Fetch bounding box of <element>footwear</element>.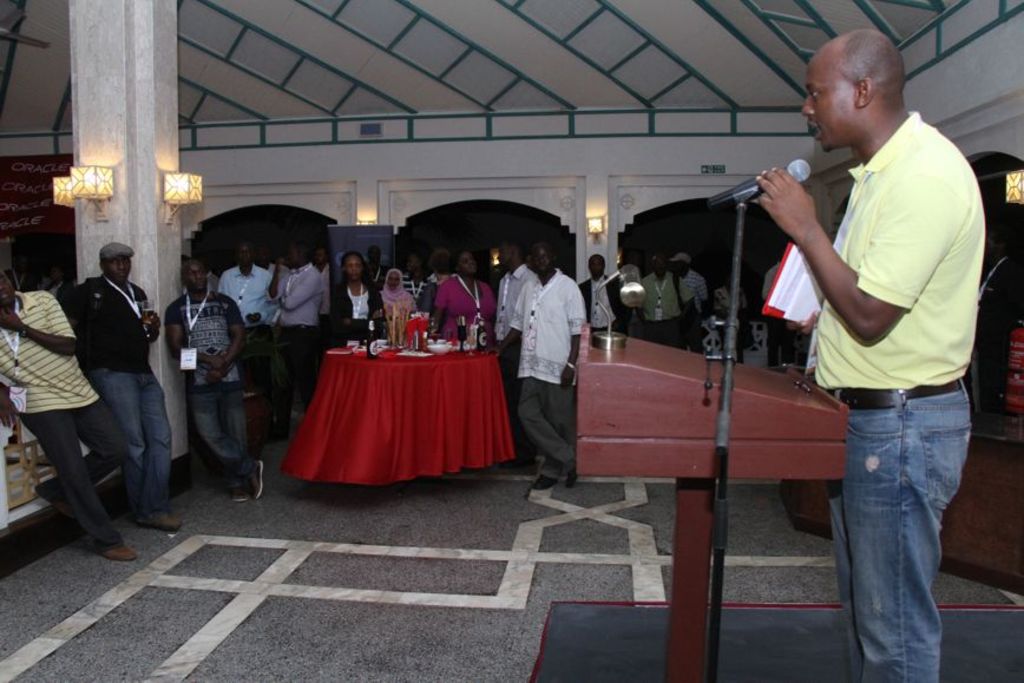
Bbox: region(127, 510, 183, 528).
